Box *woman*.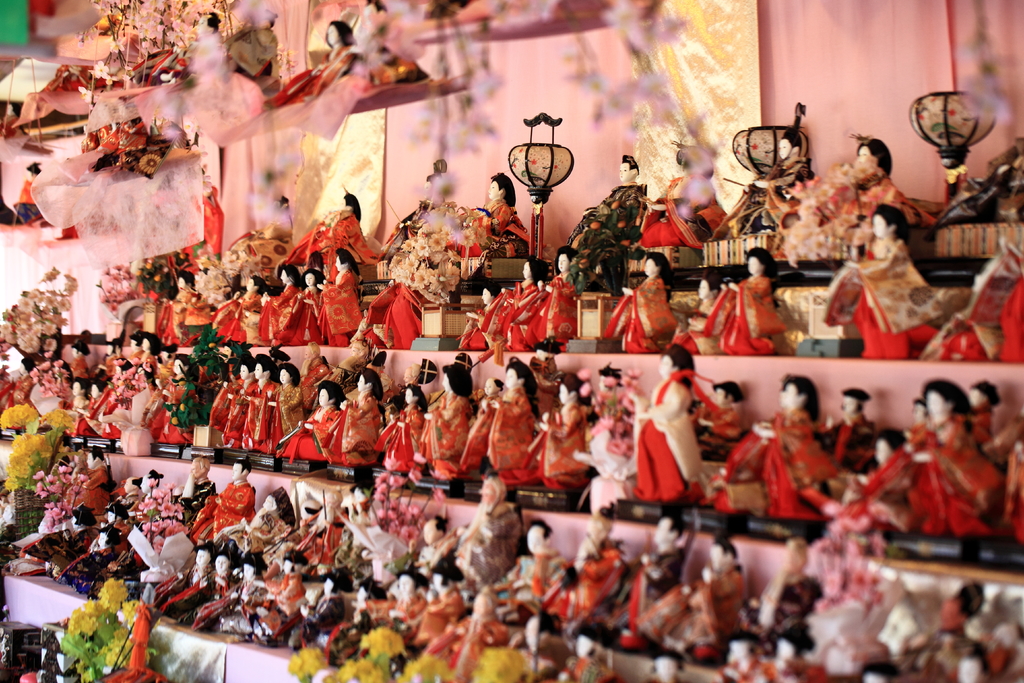
select_region(525, 374, 589, 491).
